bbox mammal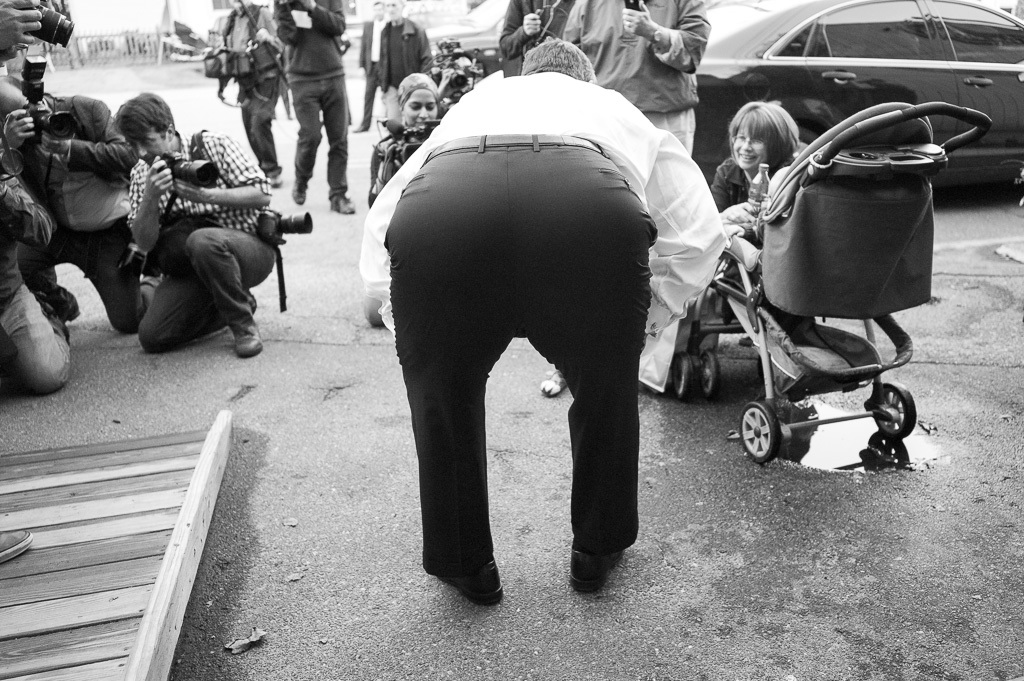
0,0,69,62
